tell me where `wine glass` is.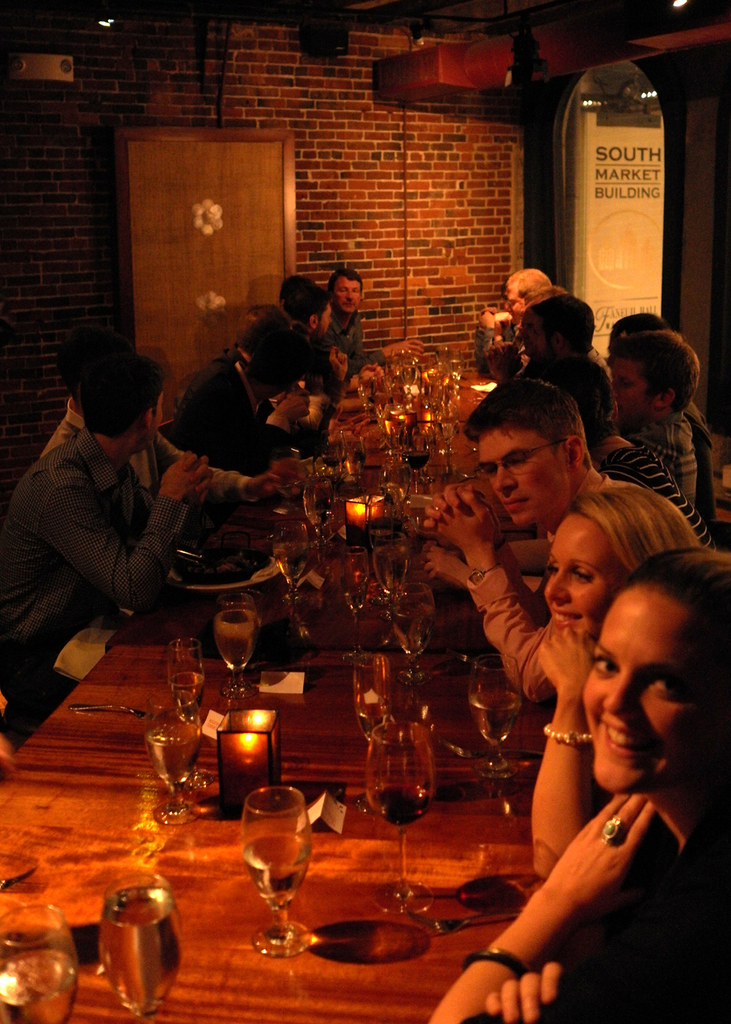
`wine glass` is at (left=366, top=724, right=428, bottom=914).
